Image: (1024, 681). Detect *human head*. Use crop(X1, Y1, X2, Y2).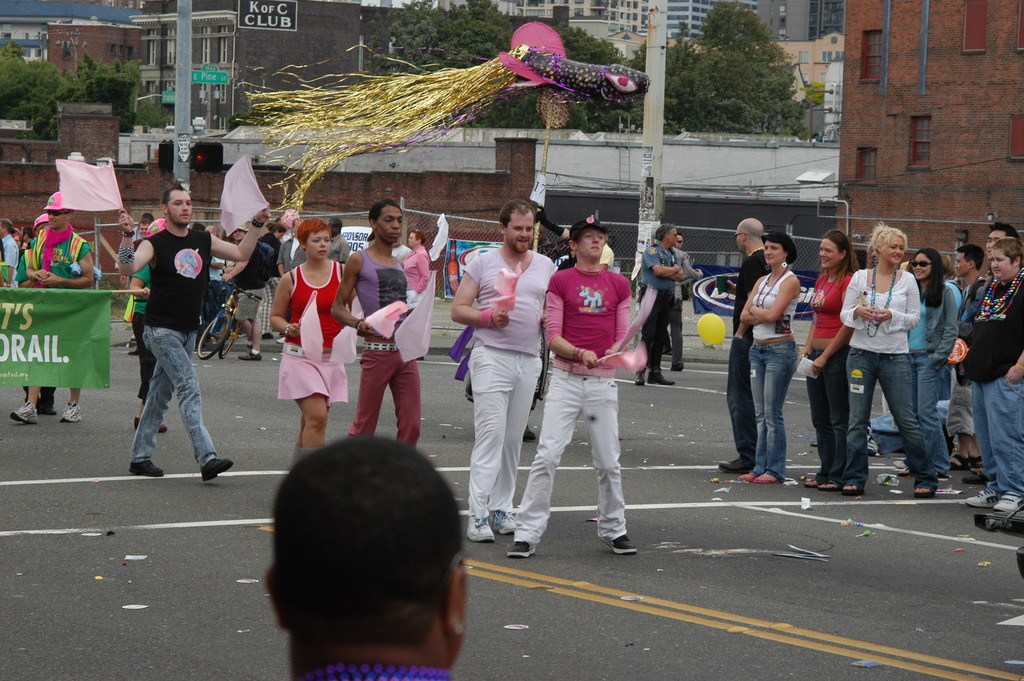
crop(602, 229, 609, 244).
